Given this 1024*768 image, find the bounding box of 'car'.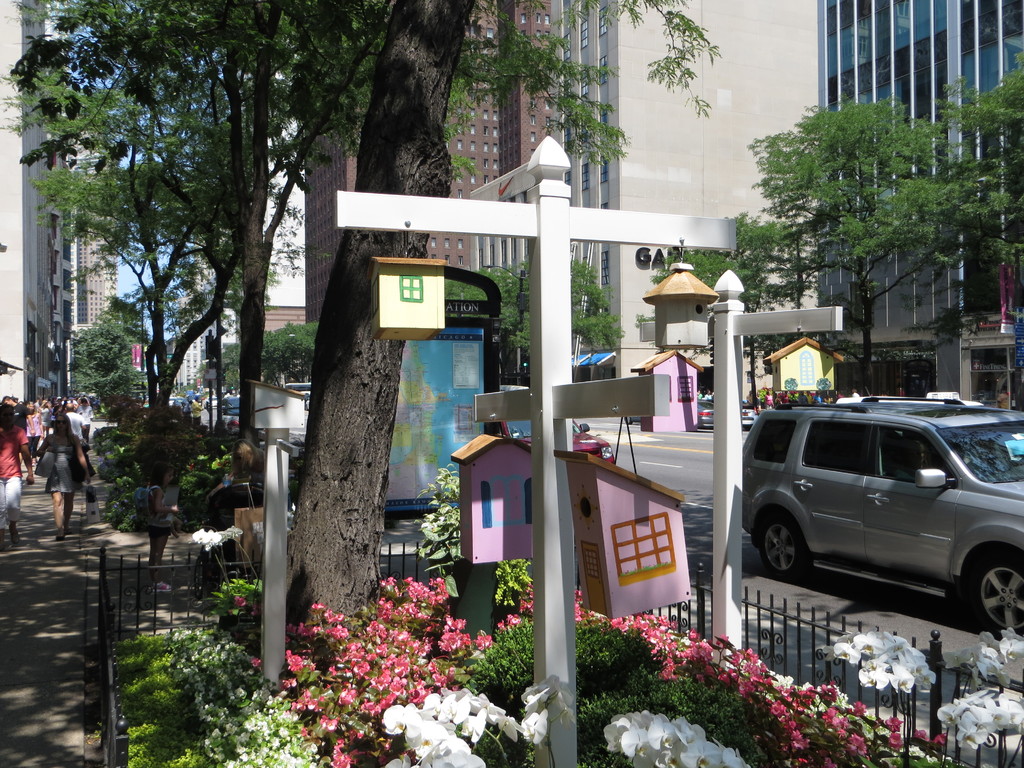
x1=726, y1=400, x2=1023, y2=647.
